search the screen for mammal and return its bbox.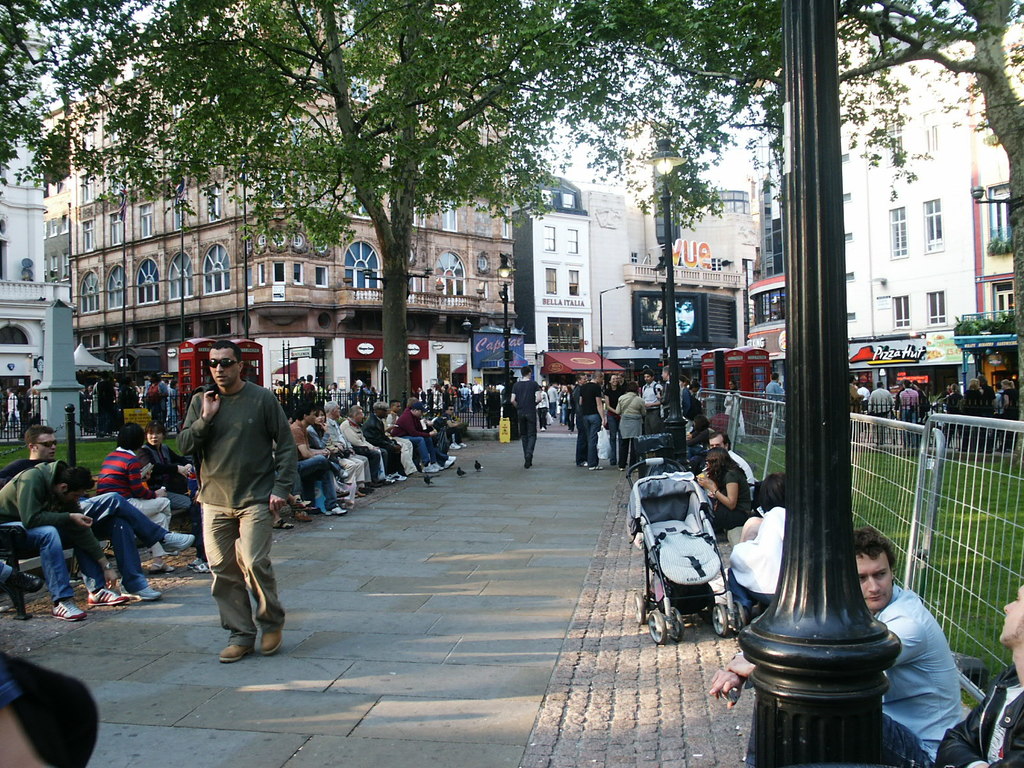
Found: pyautogui.locateOnScreen(172, 363, 289, 655).
